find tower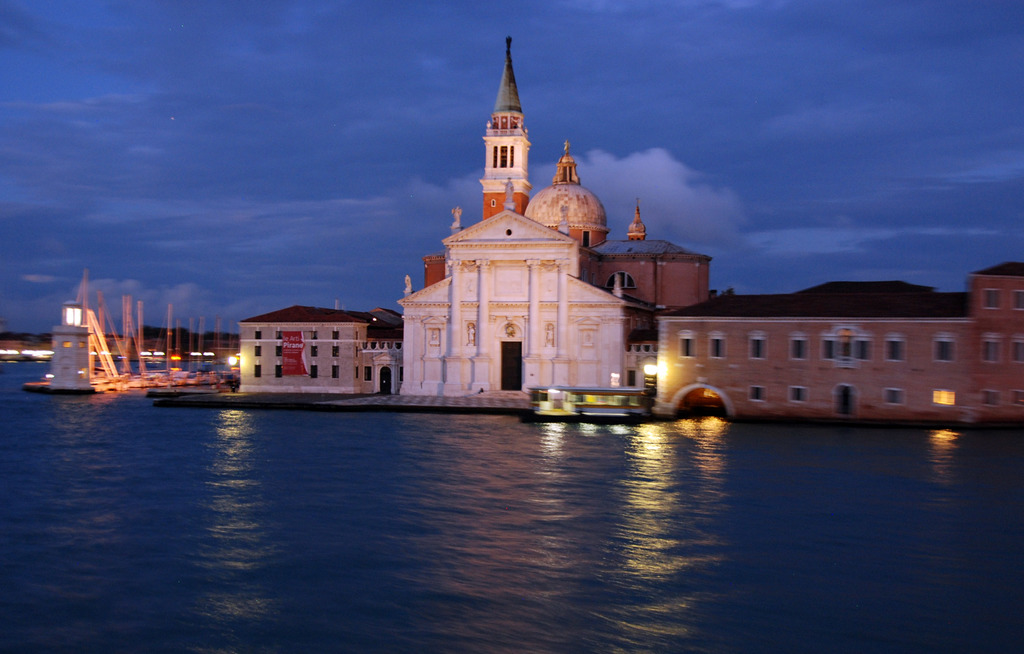
locate(474, 33, 532, 226)
